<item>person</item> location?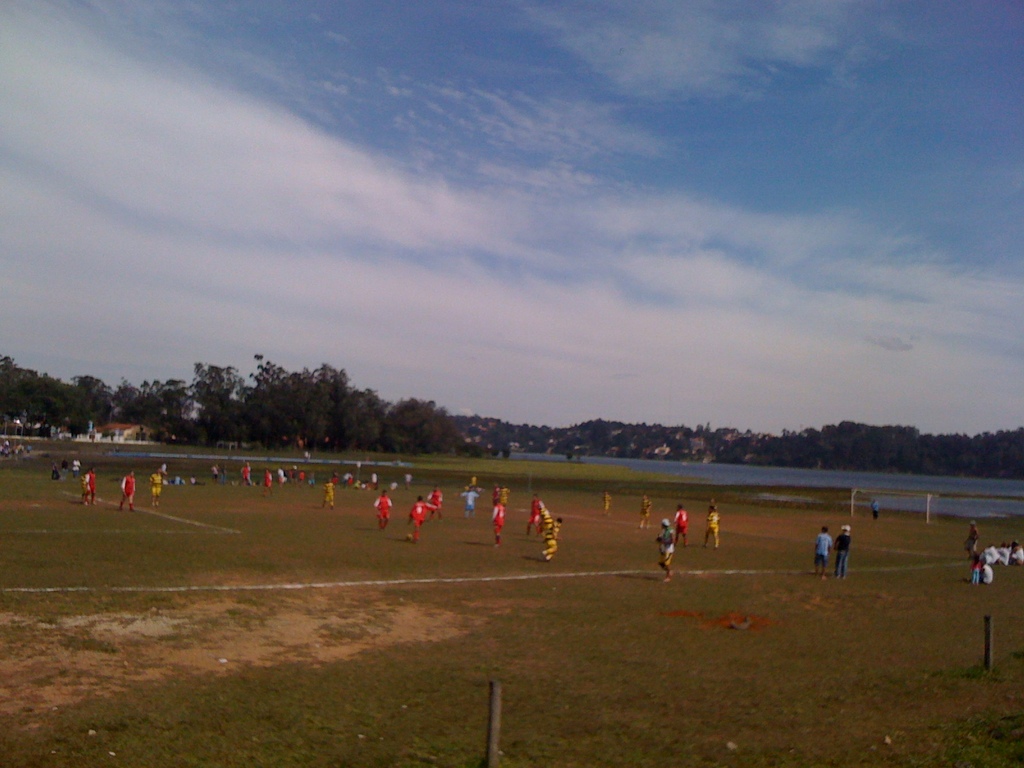
Rect(317, 477, 340, 506)
